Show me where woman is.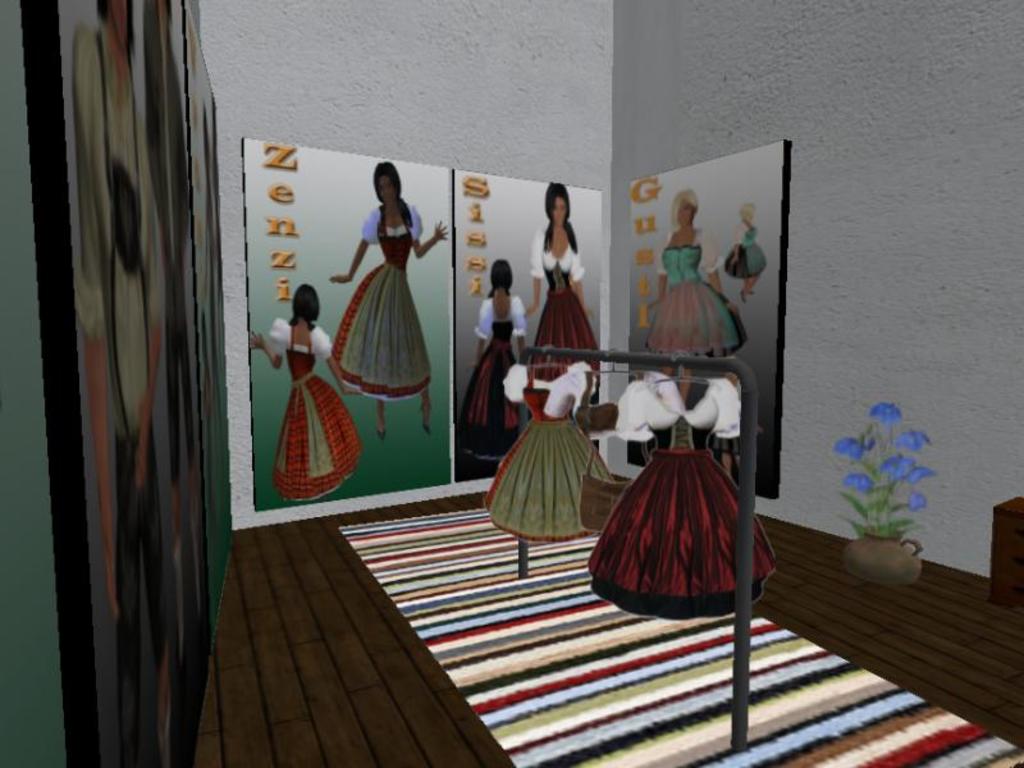
woman is at region(330, 161, 430, 454).
